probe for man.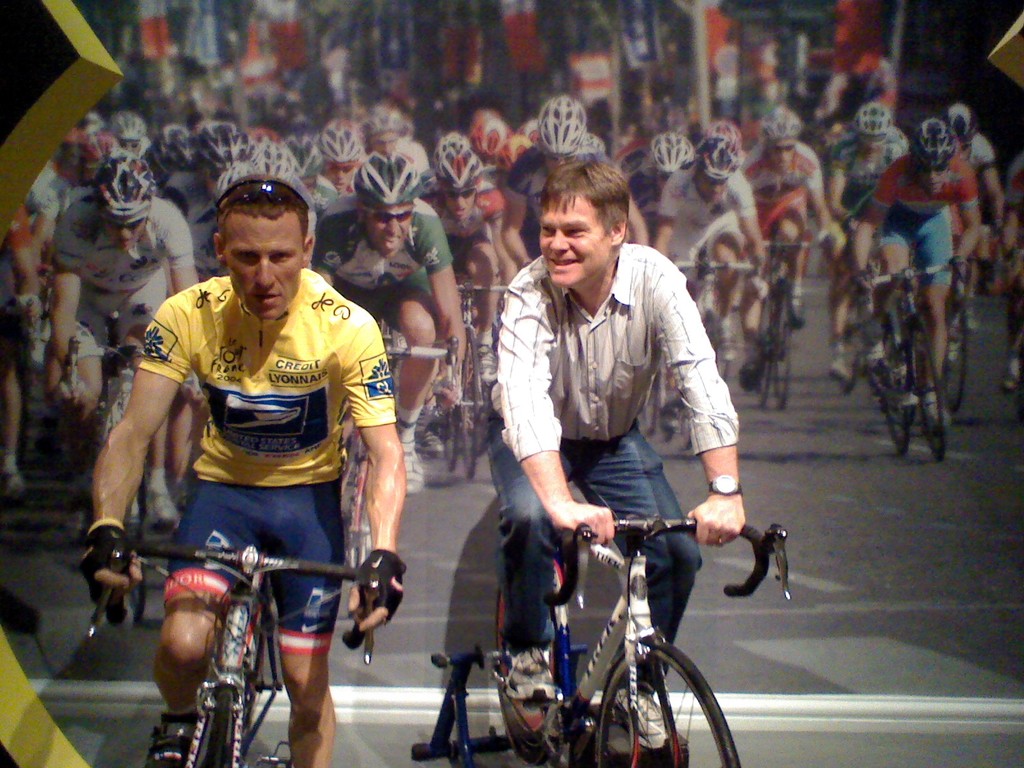
Probe result: (left=307, top=147, right=467, bottom=496).
